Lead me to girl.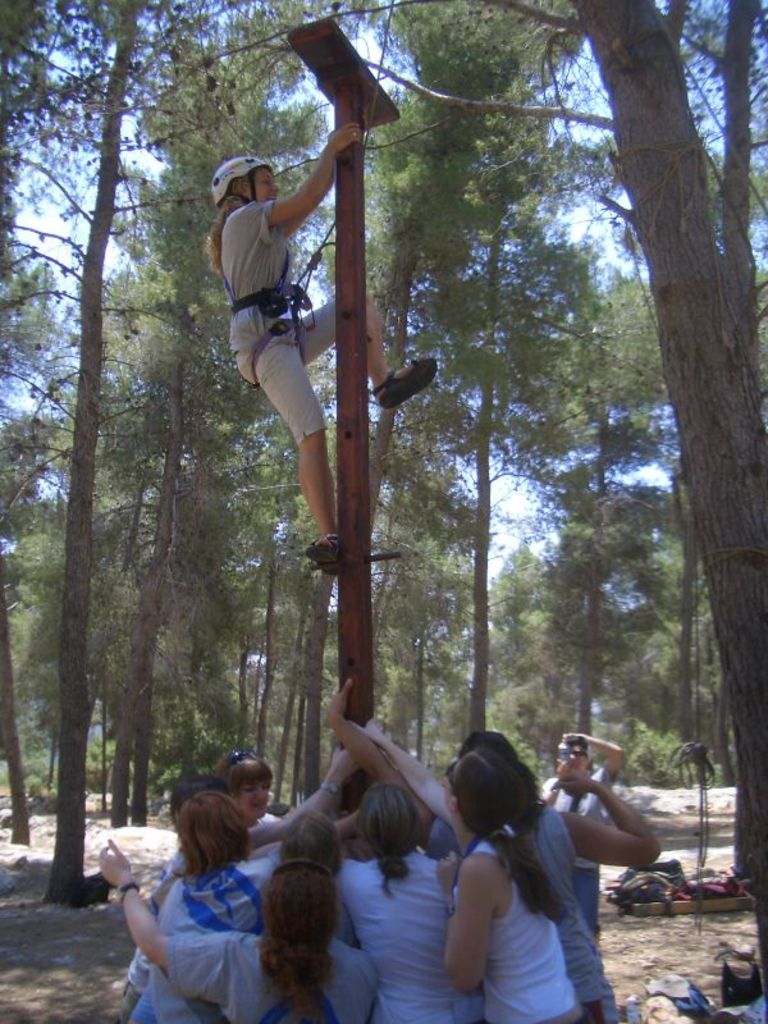
Lead to <box>204,143,436,576</box>.
